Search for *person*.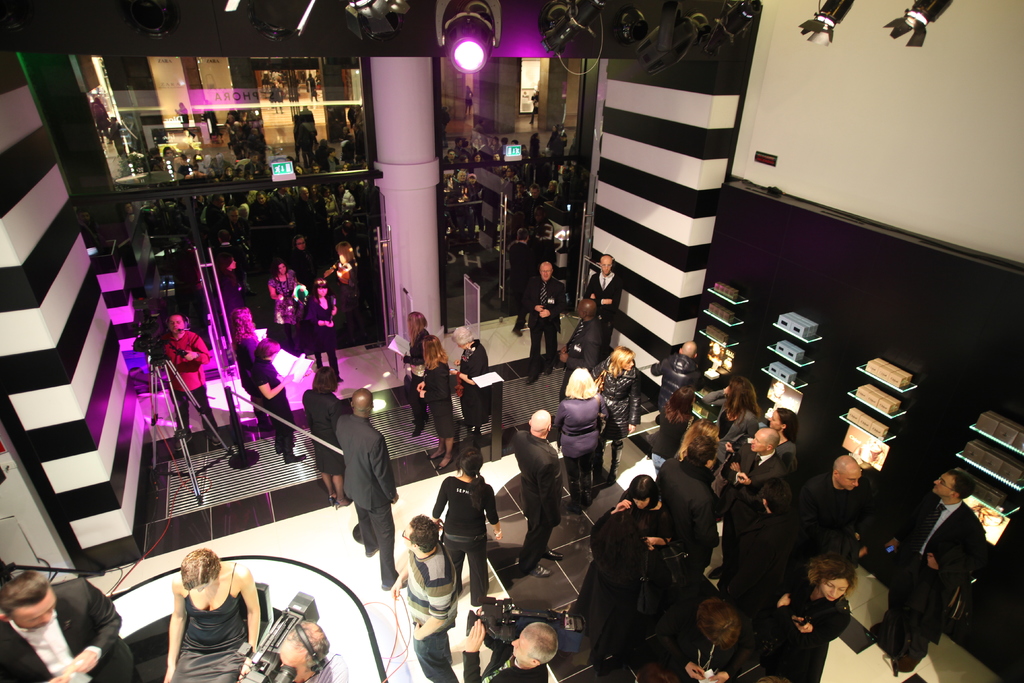
Found at Rect(671, 420, 724, 518).
